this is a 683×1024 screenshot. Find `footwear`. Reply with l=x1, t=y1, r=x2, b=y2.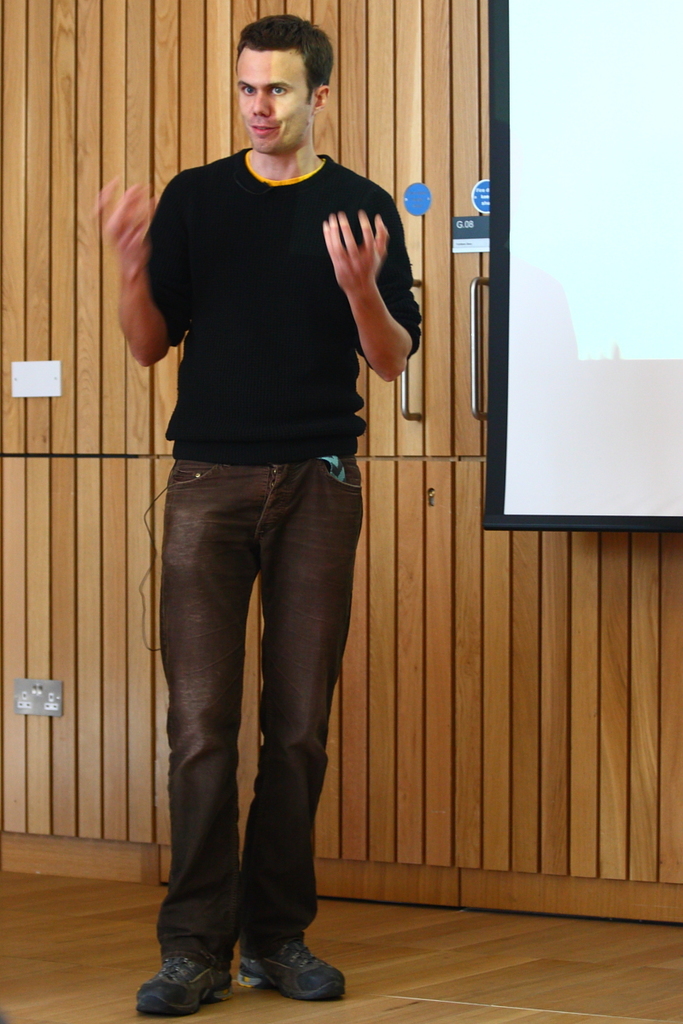
l=232, t=939, r=336, b=1004.
